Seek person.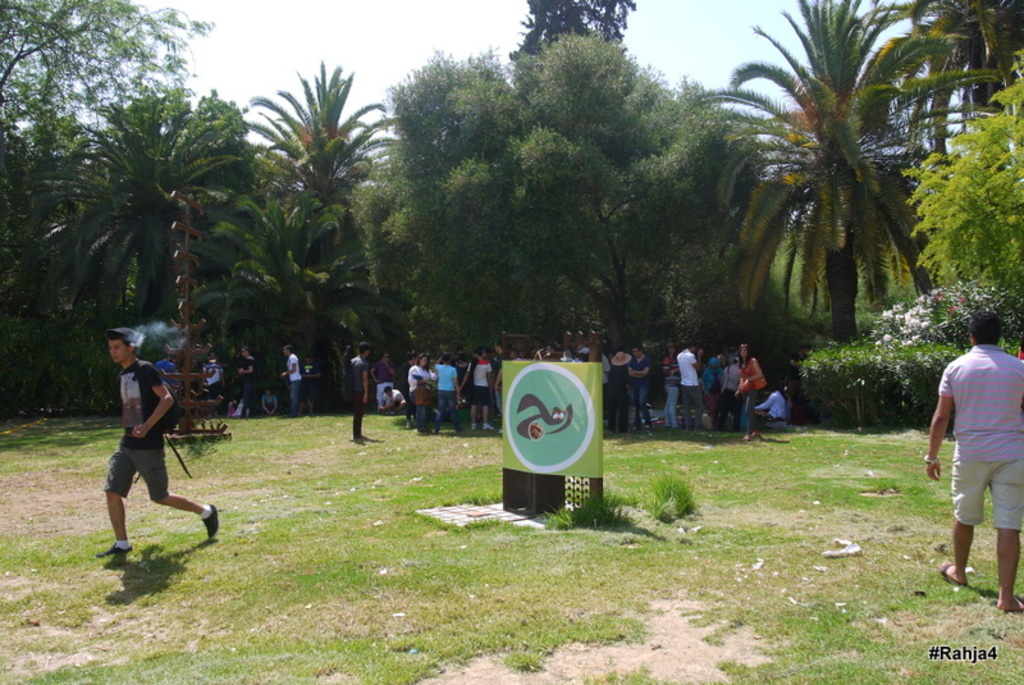
BBox(431, 347, 463, 433).
